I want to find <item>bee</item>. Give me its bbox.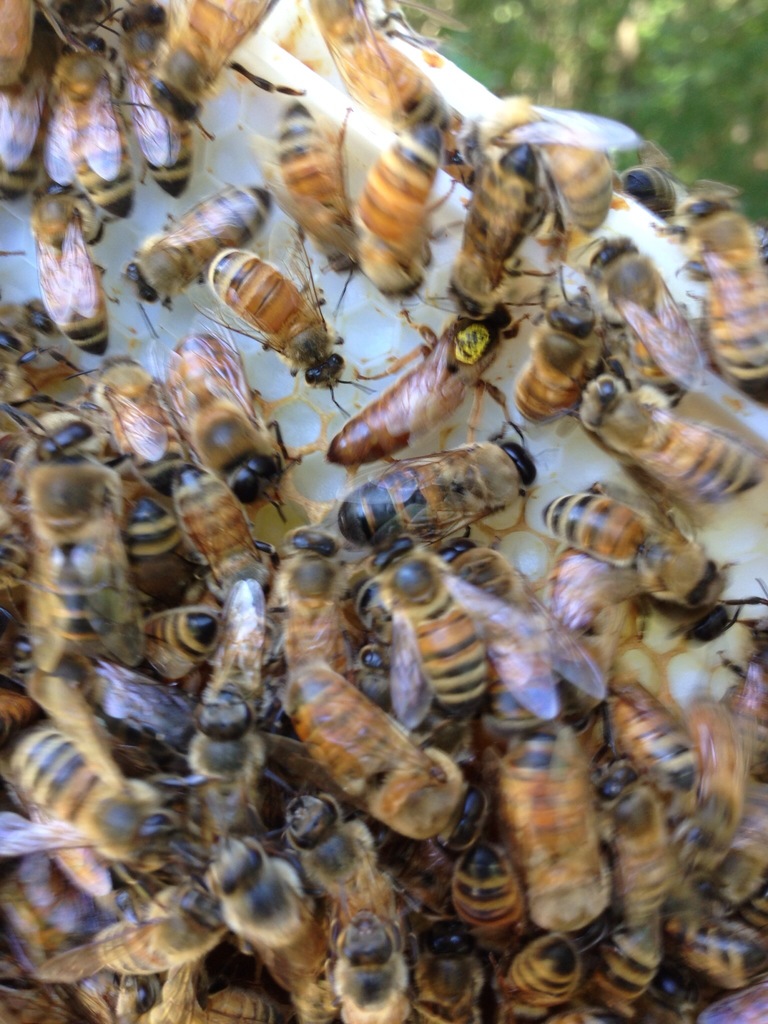
pyautogui.locateOnScreen(0, 85, 59, 211).
